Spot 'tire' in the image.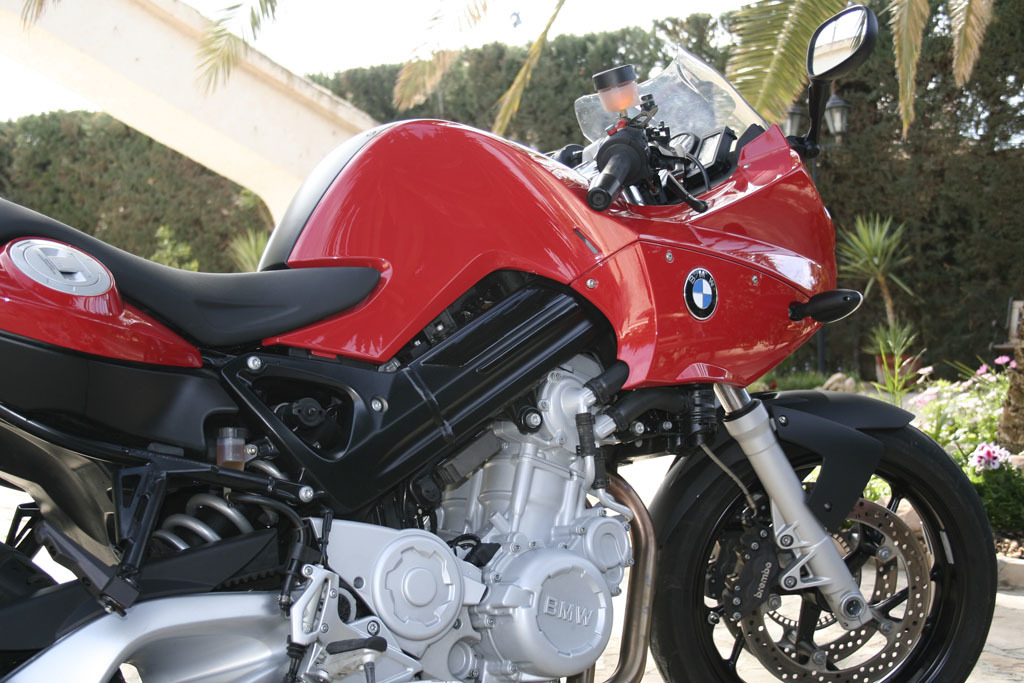
'tire' found at [648,422,999,682].
